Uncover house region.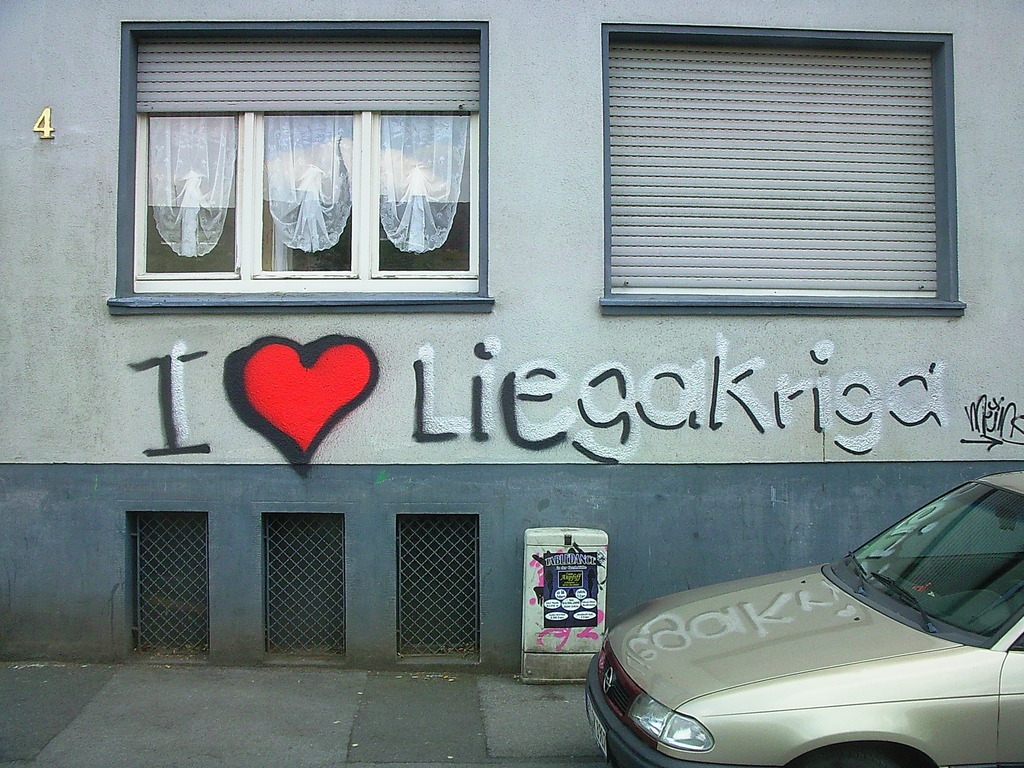
Uncovered: <box>0,0,1023,767</box>.
